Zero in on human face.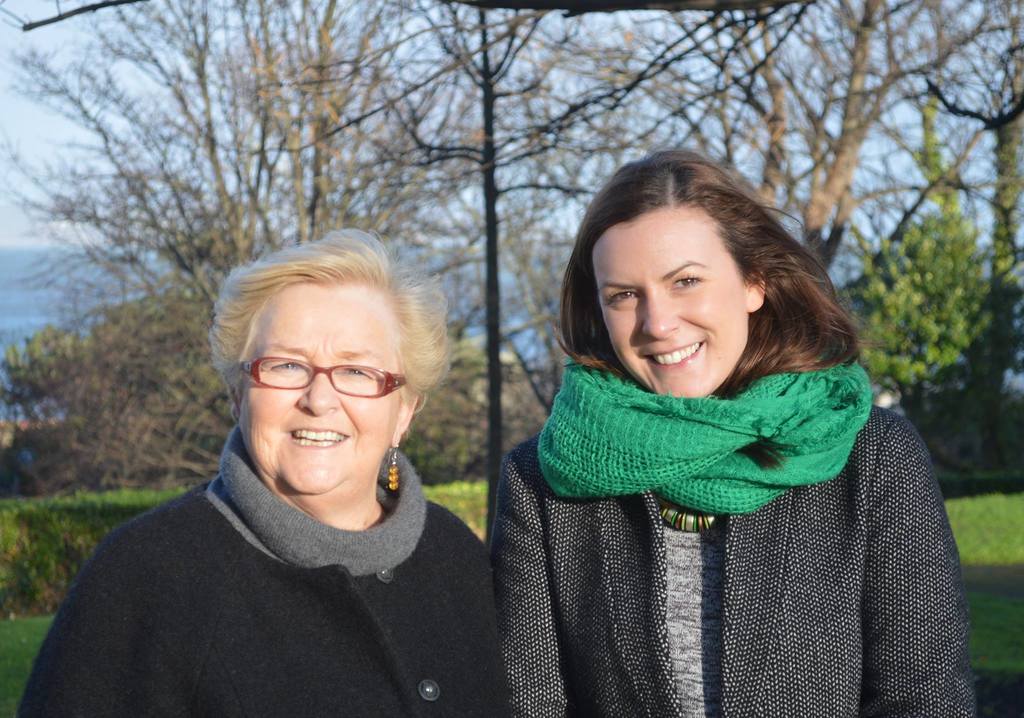
Zeroed in: x1=237 y1=284 x2=400 y2=497.
